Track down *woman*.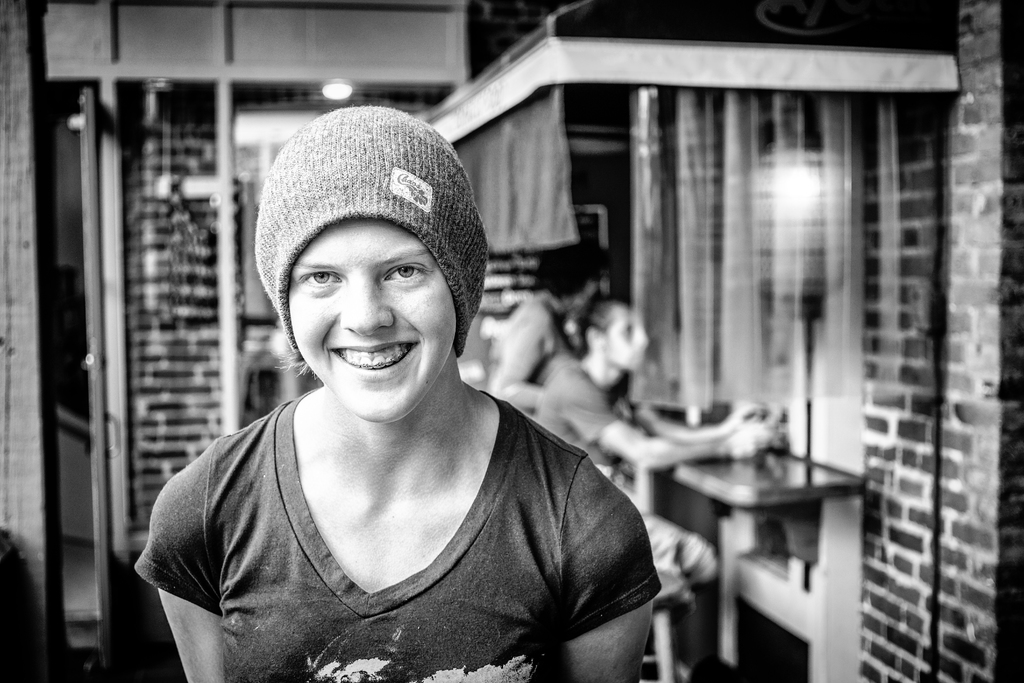
Tracked to rect(143, 109, 651, 682).
